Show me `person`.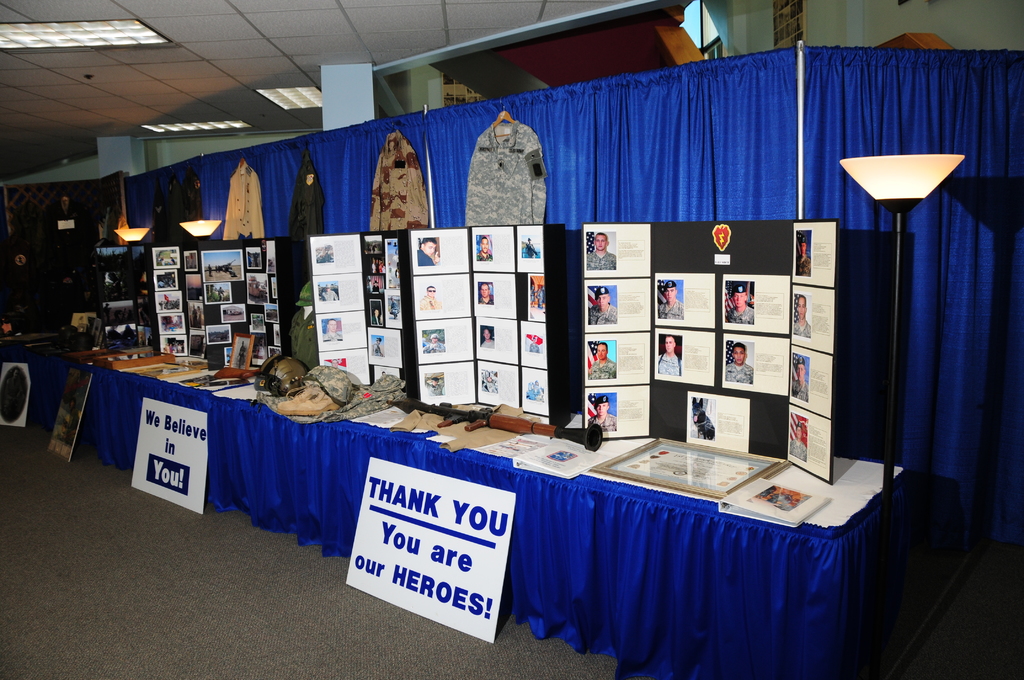
`person` is here: 325, 318, 341, 342.
